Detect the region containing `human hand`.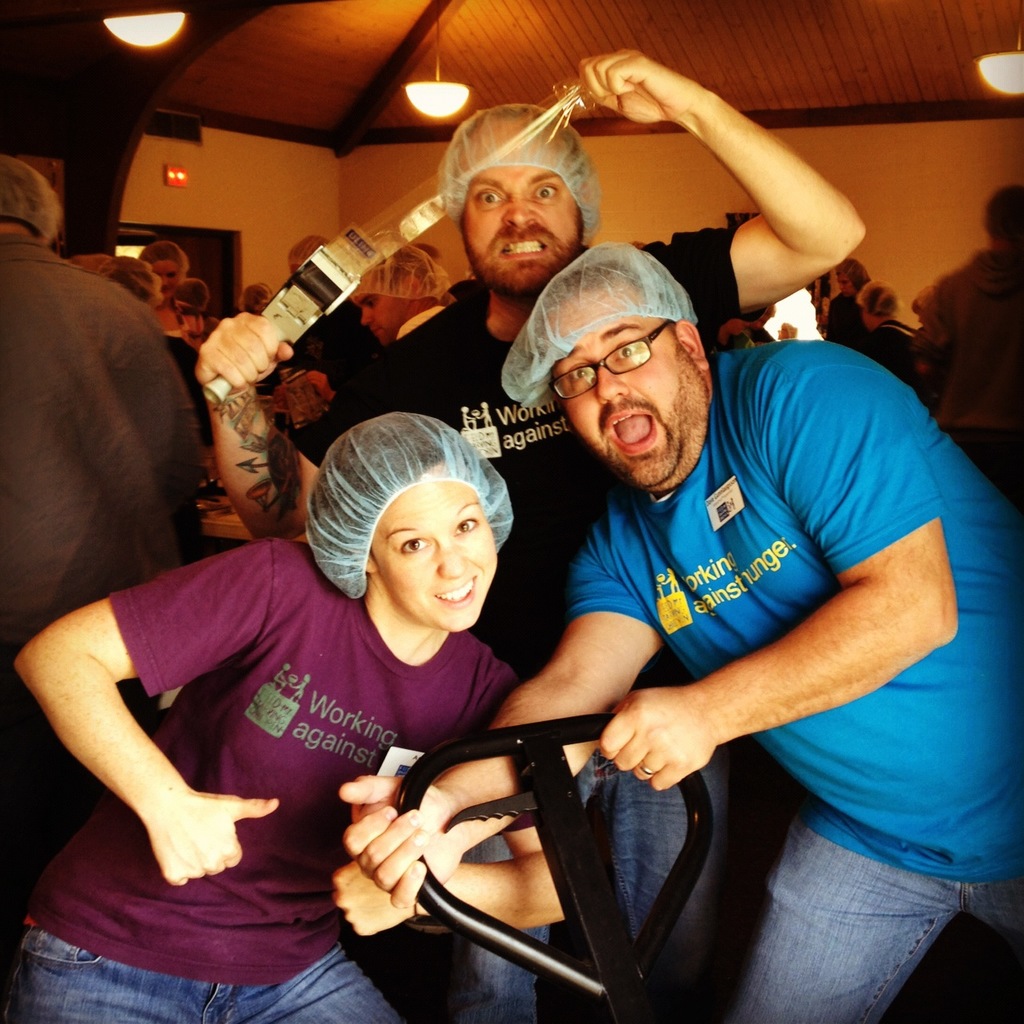
146,783,283,891.
